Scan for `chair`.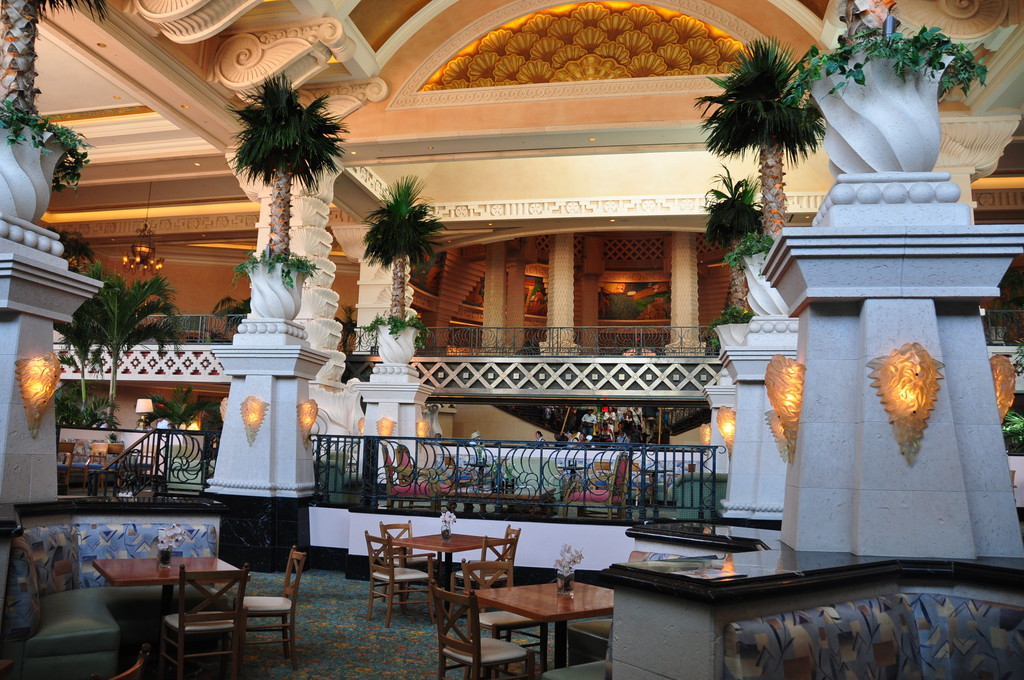
Scan result: [left=378, top=522, right=435, bottom=603].
